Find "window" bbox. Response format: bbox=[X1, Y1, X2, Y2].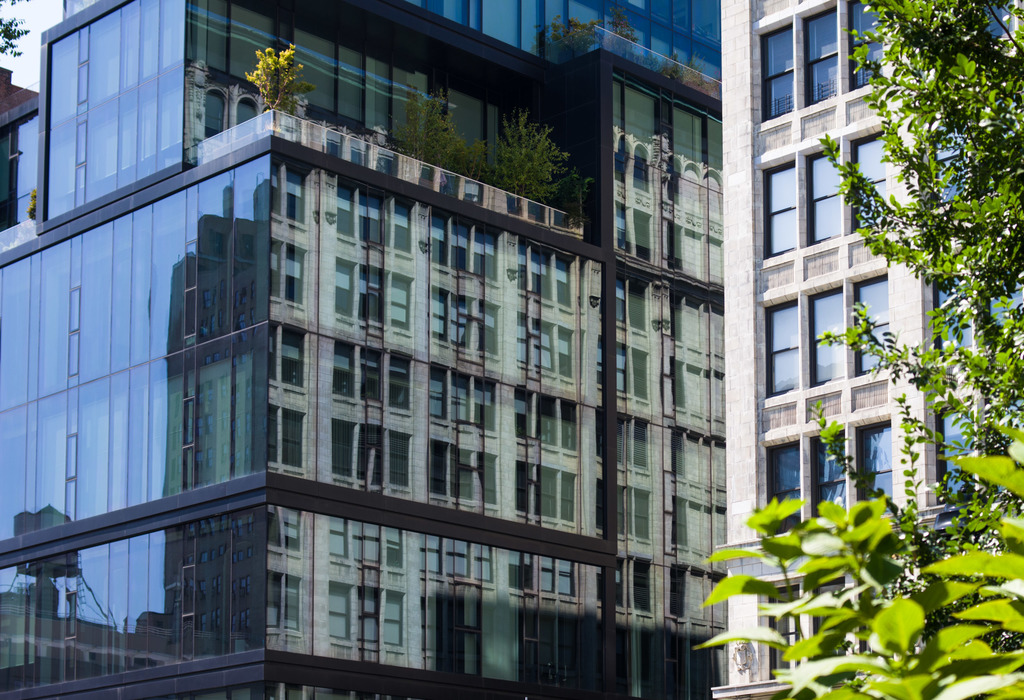
bbox=[763, 127, 884, 261].
